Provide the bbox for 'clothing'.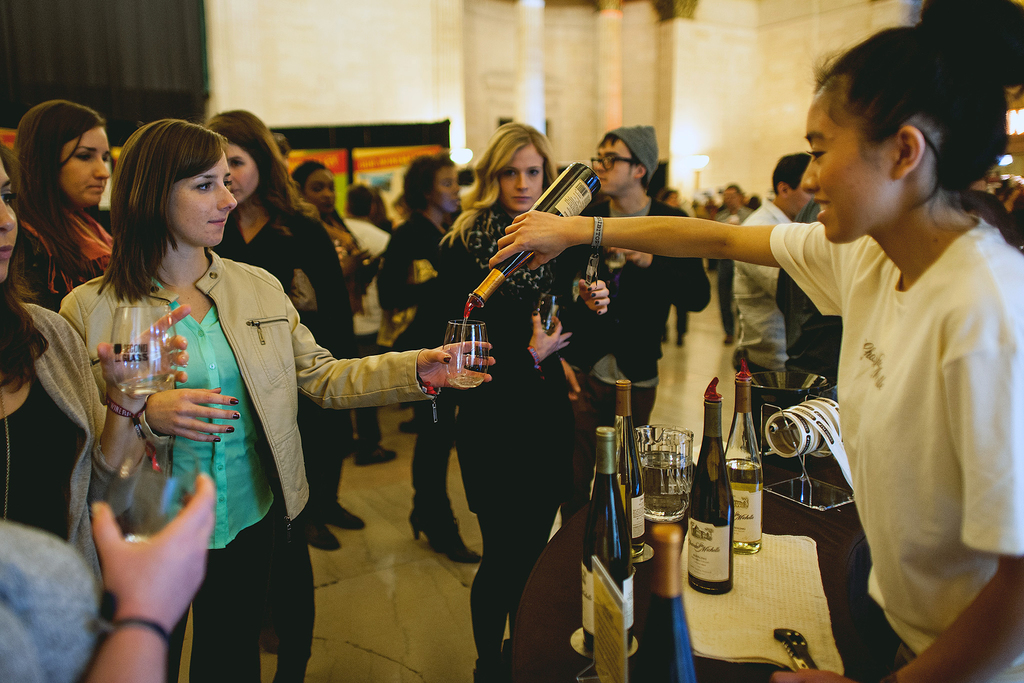
locate(714, 199, 755, 224).
